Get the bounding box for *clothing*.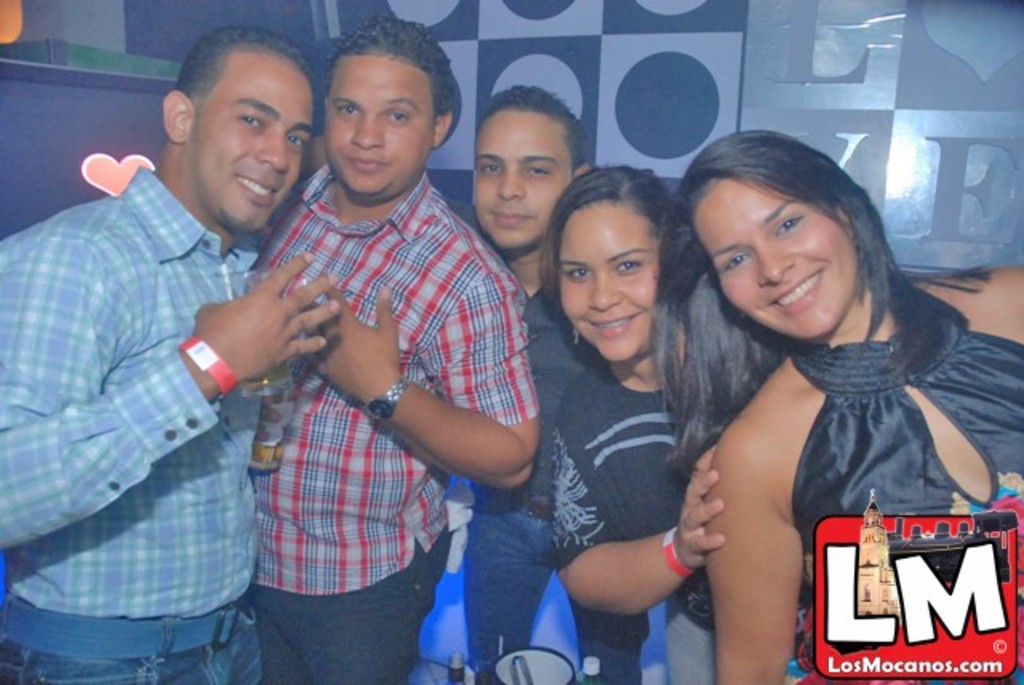
<box>259,168,544,683</box>.
